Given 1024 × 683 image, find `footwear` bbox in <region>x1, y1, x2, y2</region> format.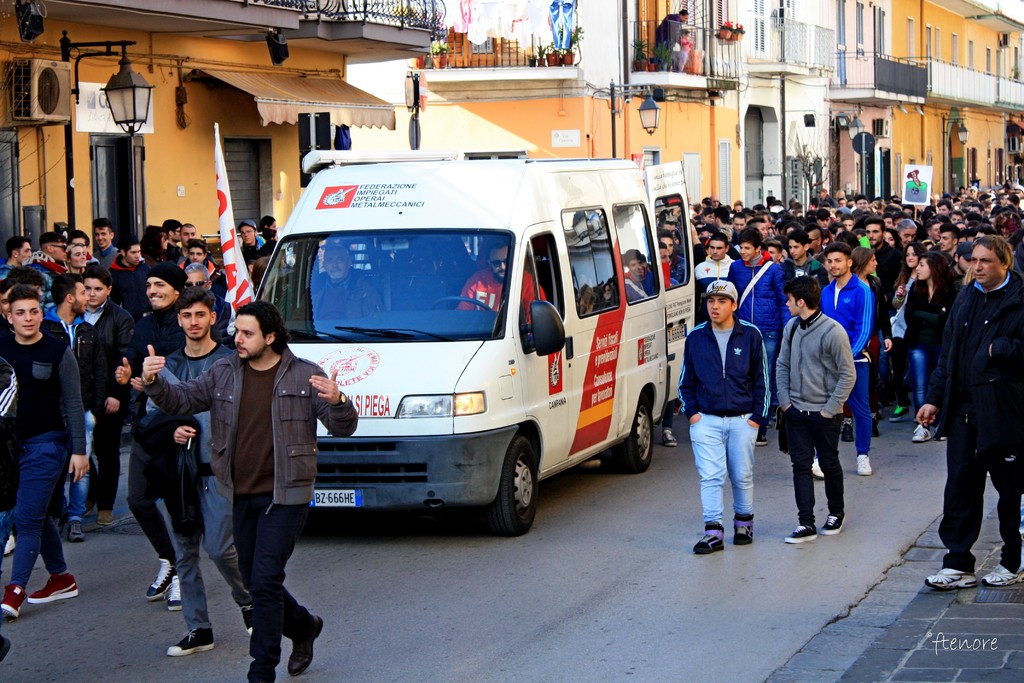
<region>663, 429, 678, 448</region>.
